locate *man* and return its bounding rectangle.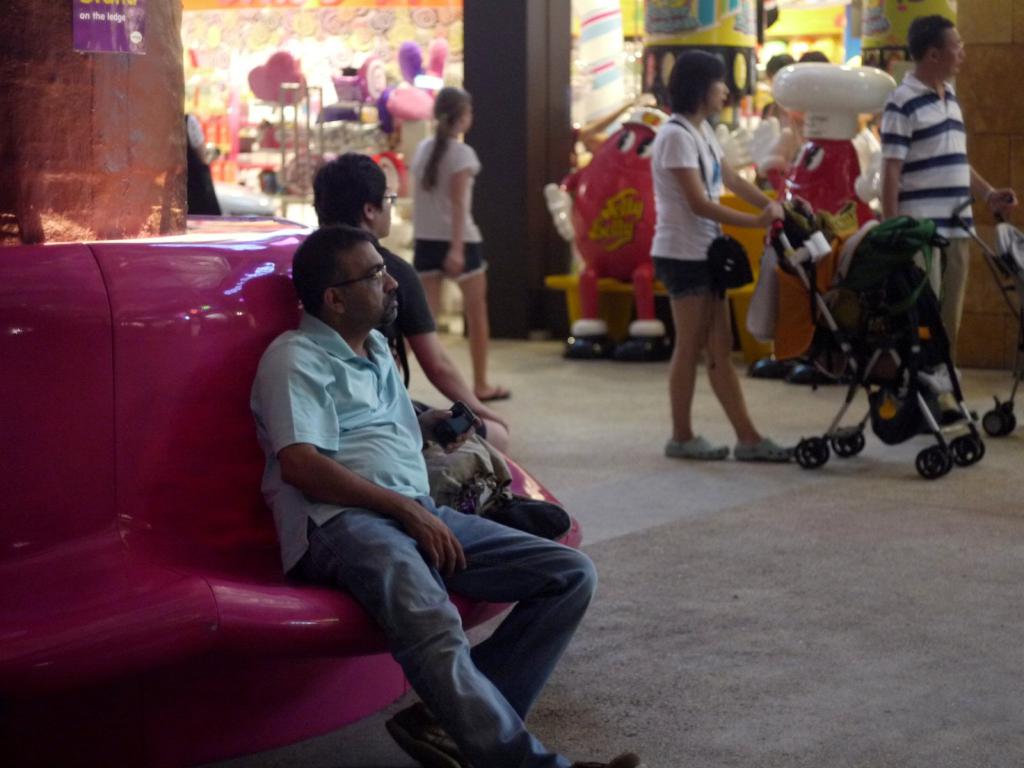
bbox=[888, 17, 1016, 381].
